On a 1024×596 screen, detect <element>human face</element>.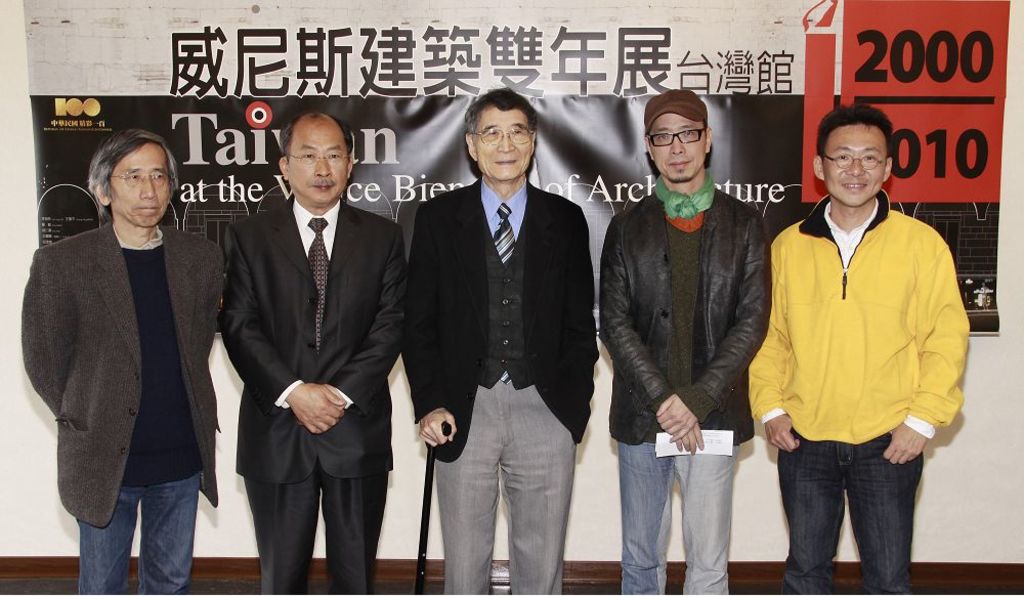
<box>471,107,532,182</box>.
